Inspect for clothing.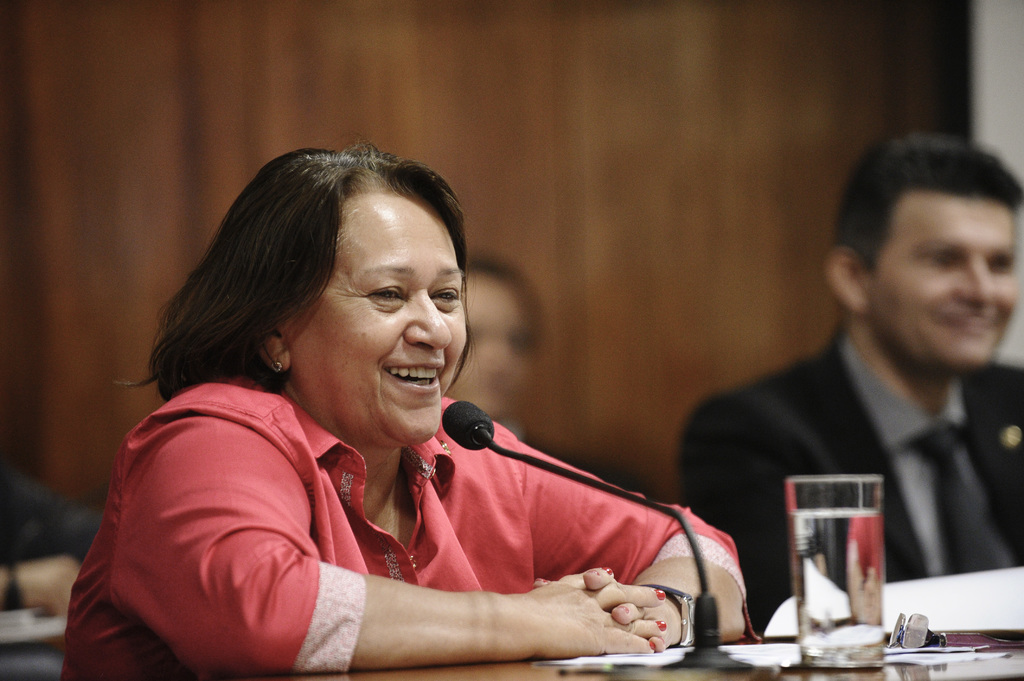
Inspection: [0, 454, 101, 545].
